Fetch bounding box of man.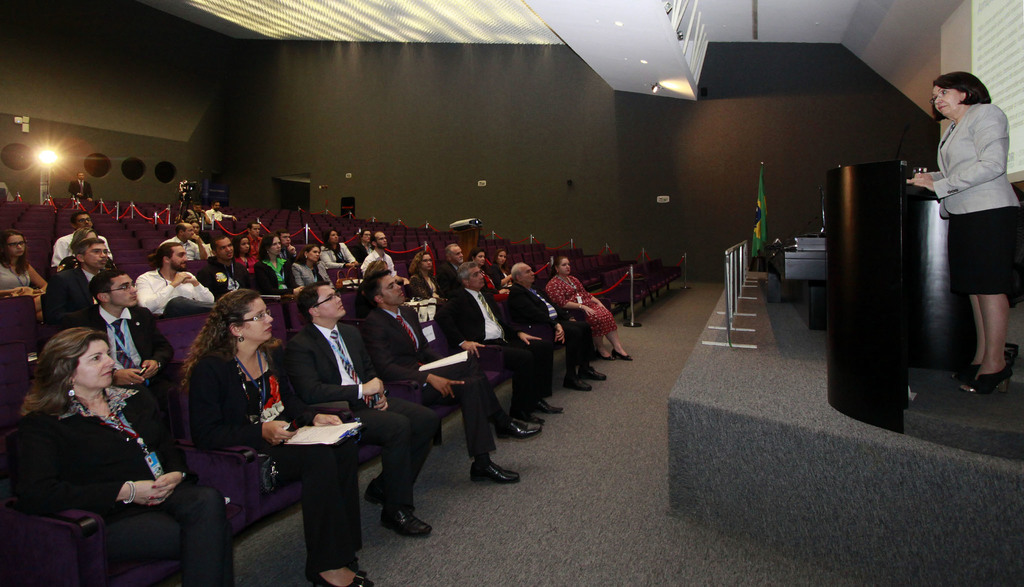
Bbox: detection(280, 229, 295, 258).
